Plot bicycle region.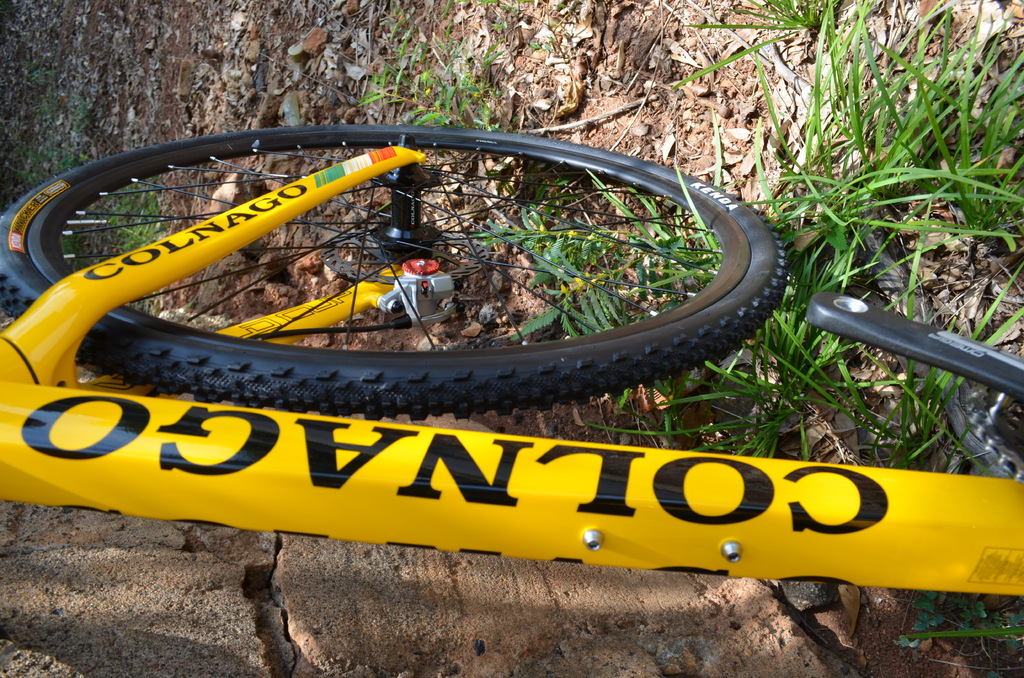
Plotted at <box>0,10,964,604</box>.
